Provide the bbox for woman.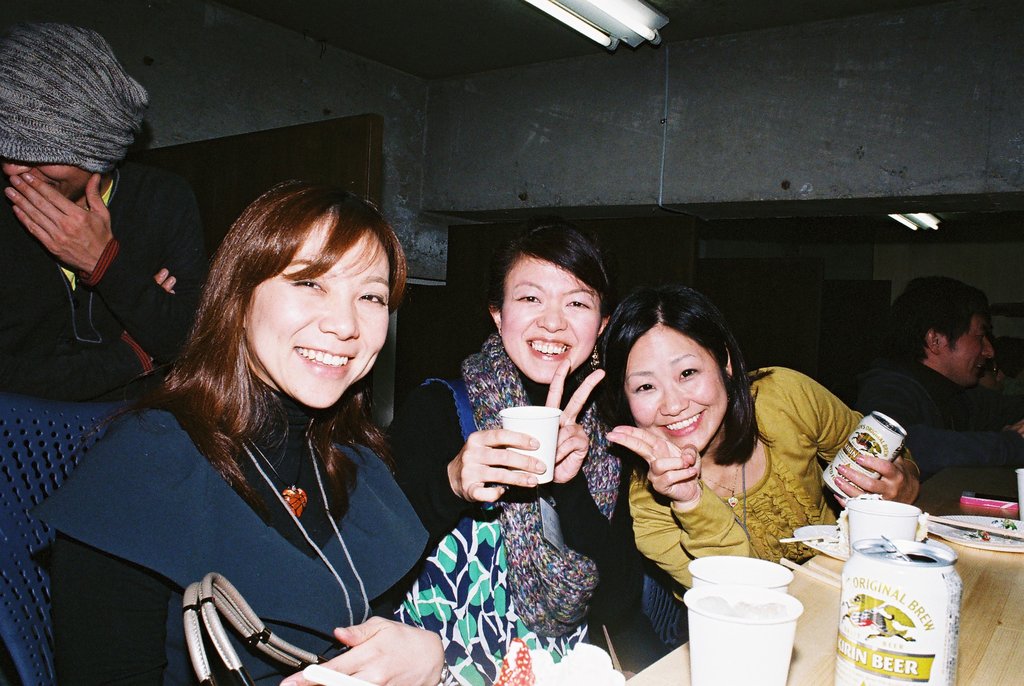
BBox(397, 226, 656, 685).
